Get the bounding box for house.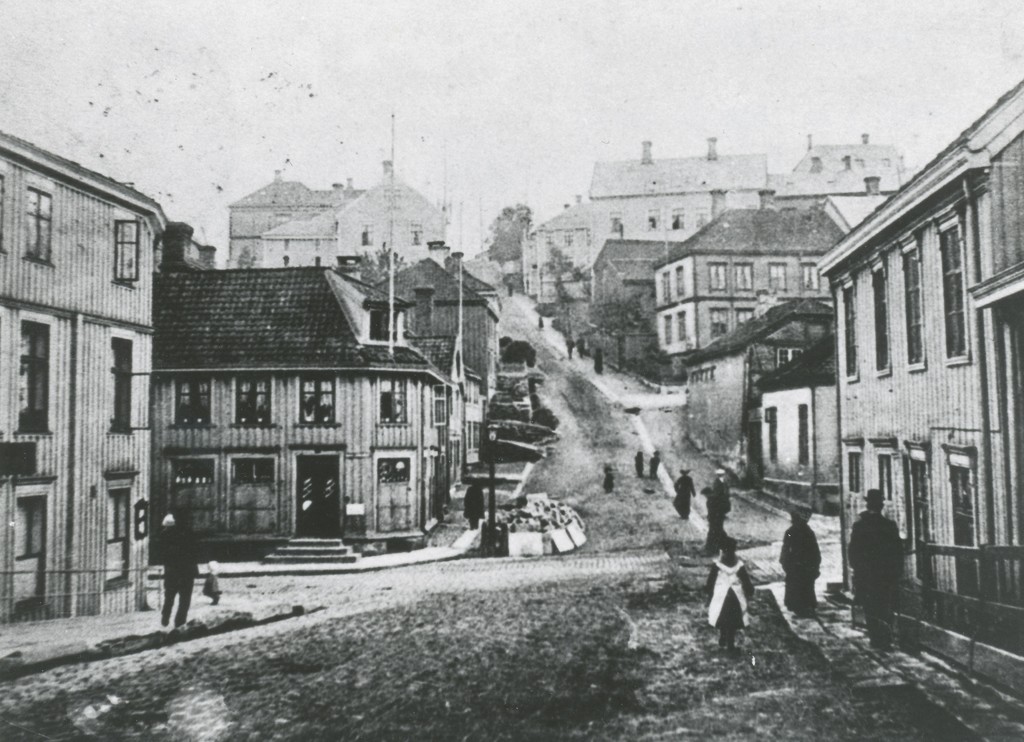
Rect(229, 170, 303, 296).
